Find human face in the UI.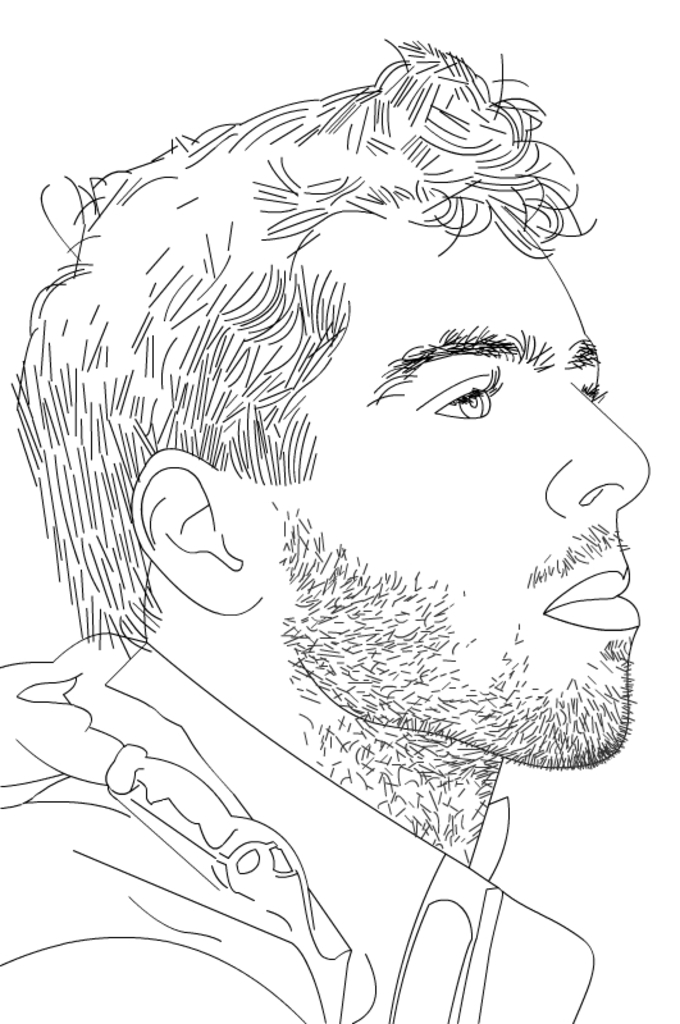
UI element at (left=241, top=220, right=653, bottom=768).
